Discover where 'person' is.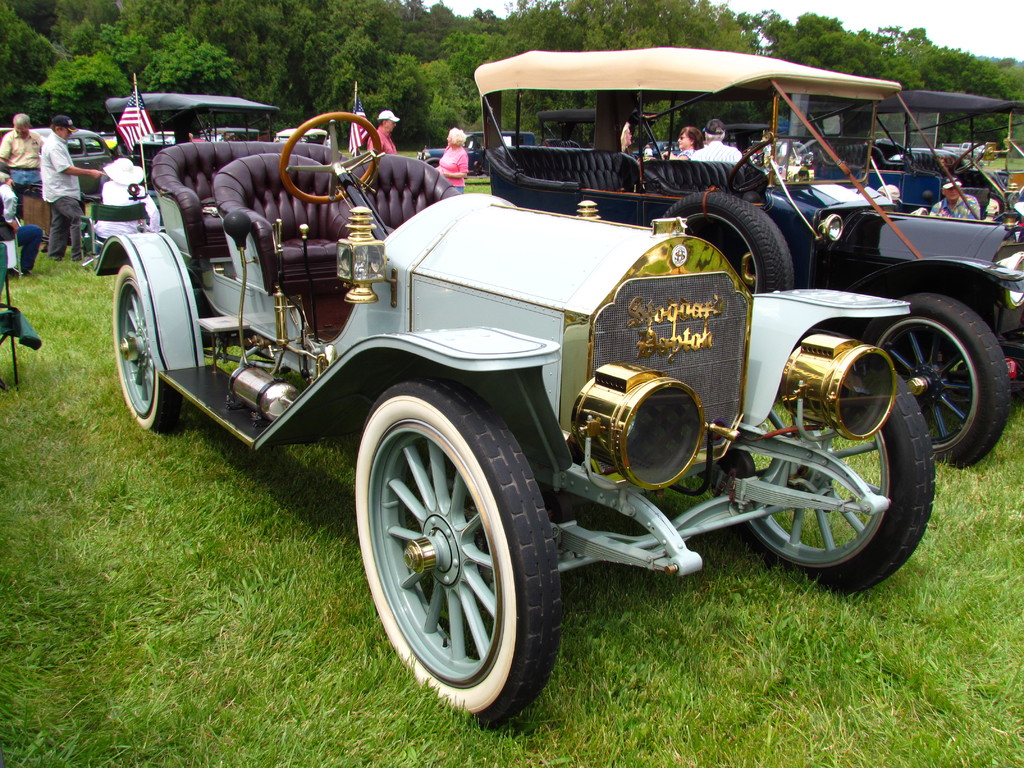
Discovered at detection(0, 177, 44, 274).
